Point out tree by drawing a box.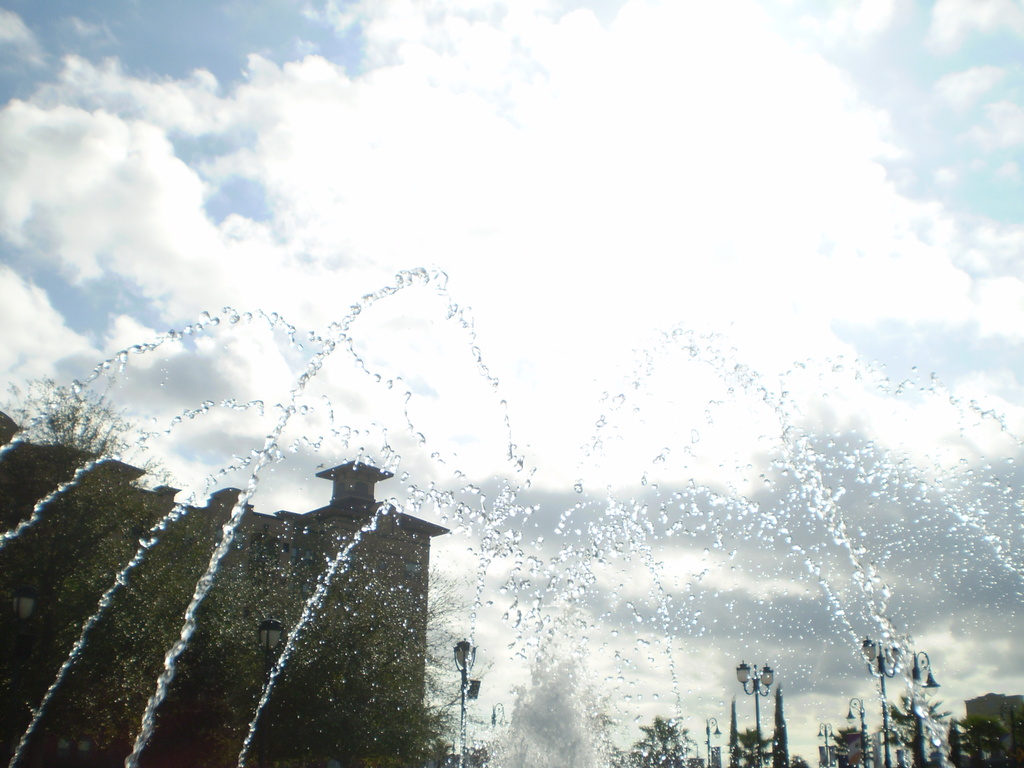
620 713 697 767.
